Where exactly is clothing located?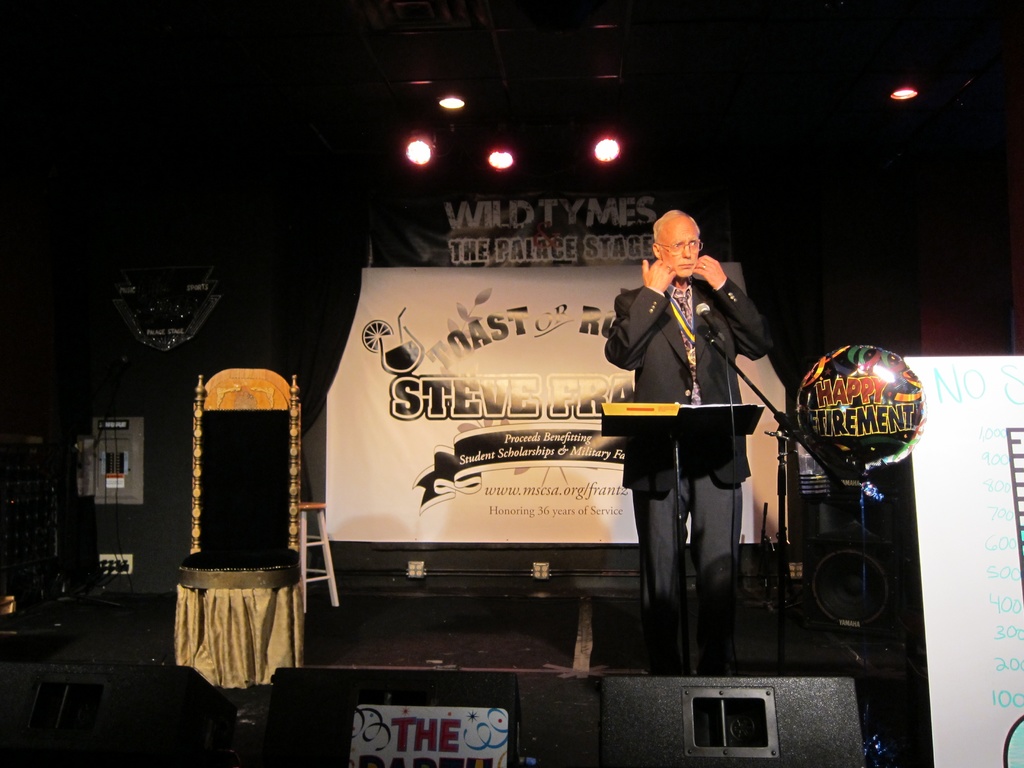
Its bounding box is (x1=607, y1=267, x2=765, y2=675).
